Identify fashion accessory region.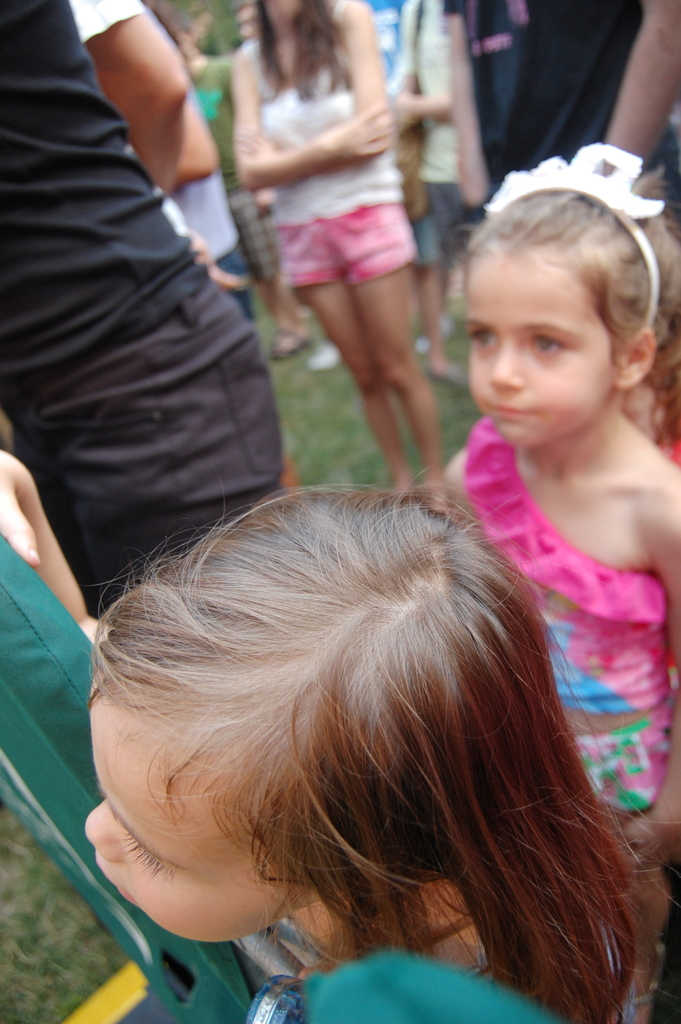
Region: box(272, 329, 310, 357).
